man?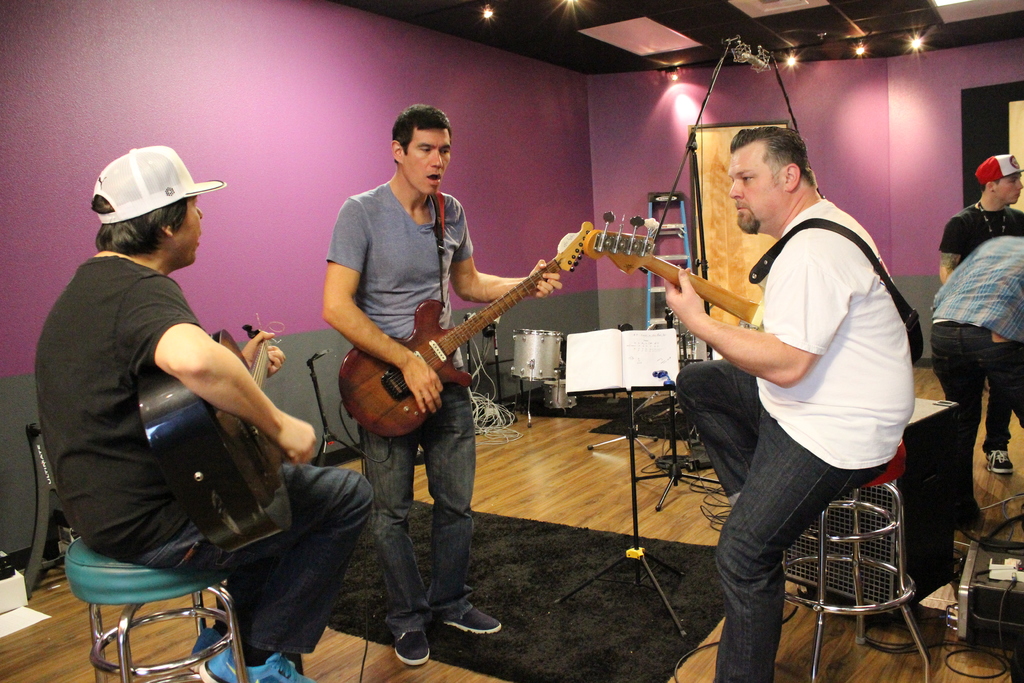
913:232:1023:531
